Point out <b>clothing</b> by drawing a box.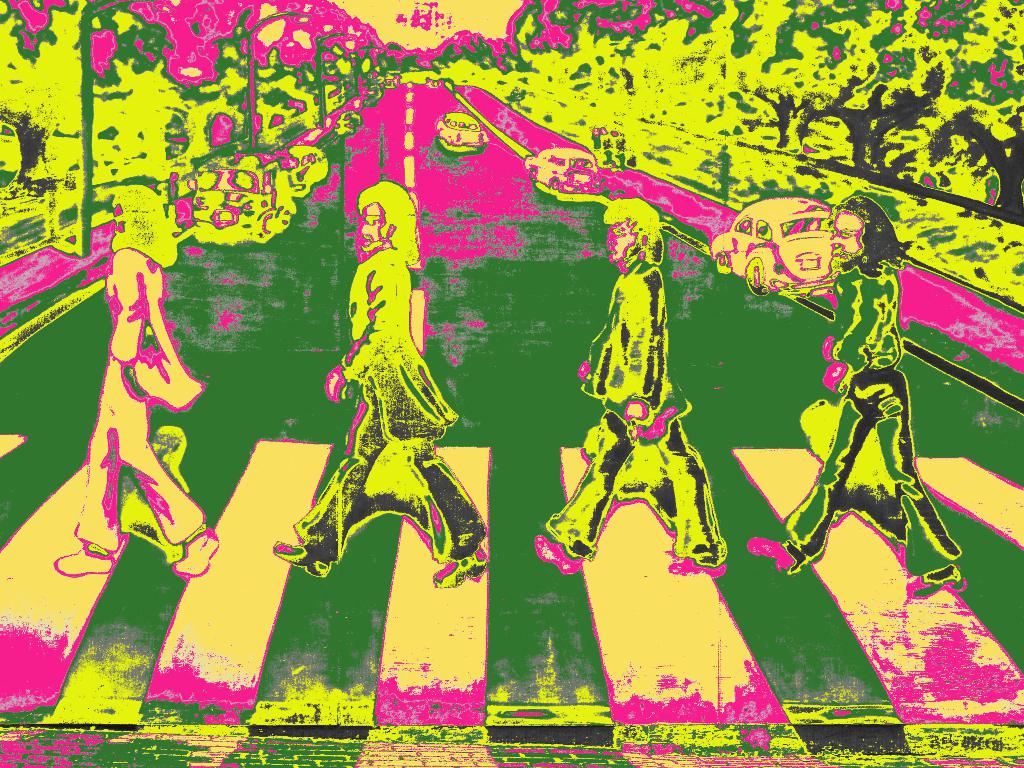
x1=293, y1=244, x2=494, y2=568.
